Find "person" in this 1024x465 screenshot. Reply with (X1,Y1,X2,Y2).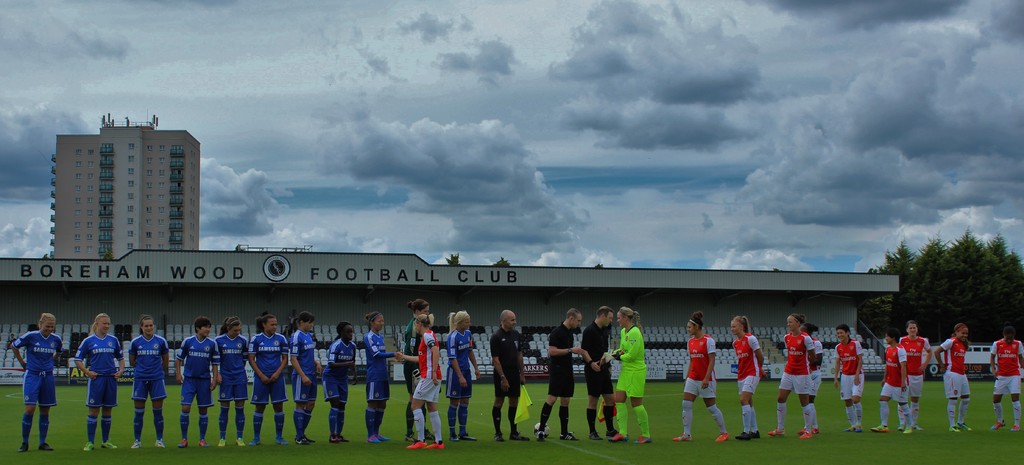
(404,299,433,444).
